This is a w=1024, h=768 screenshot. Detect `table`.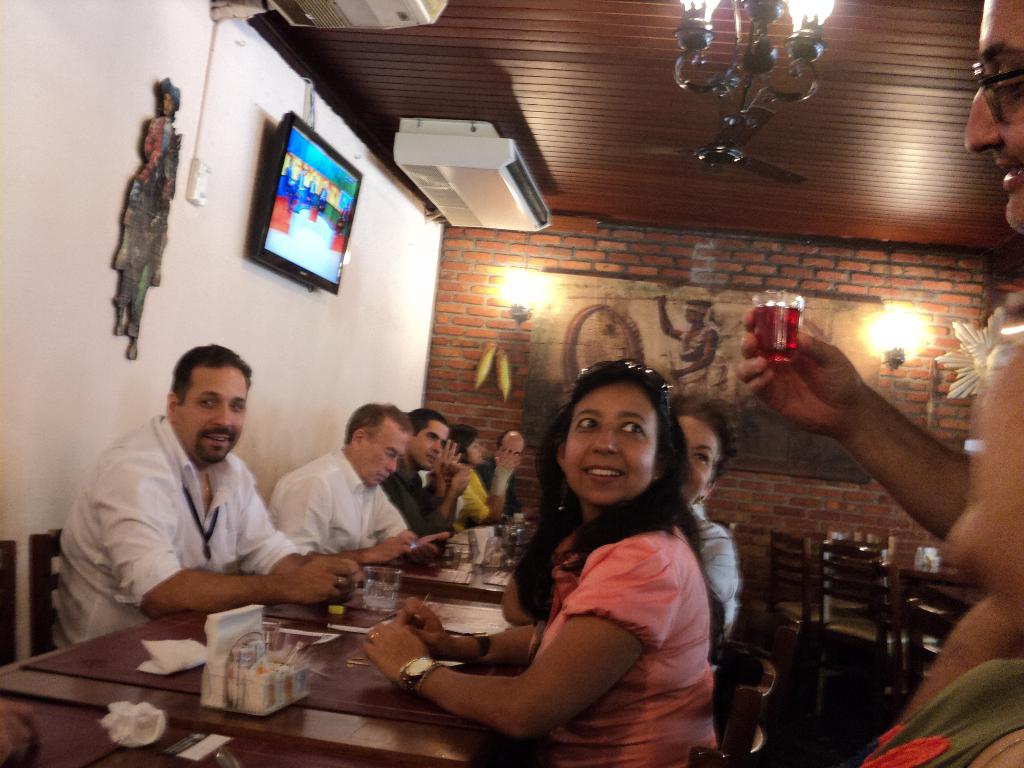
left=19, top=519, right=528, bottom=731.
